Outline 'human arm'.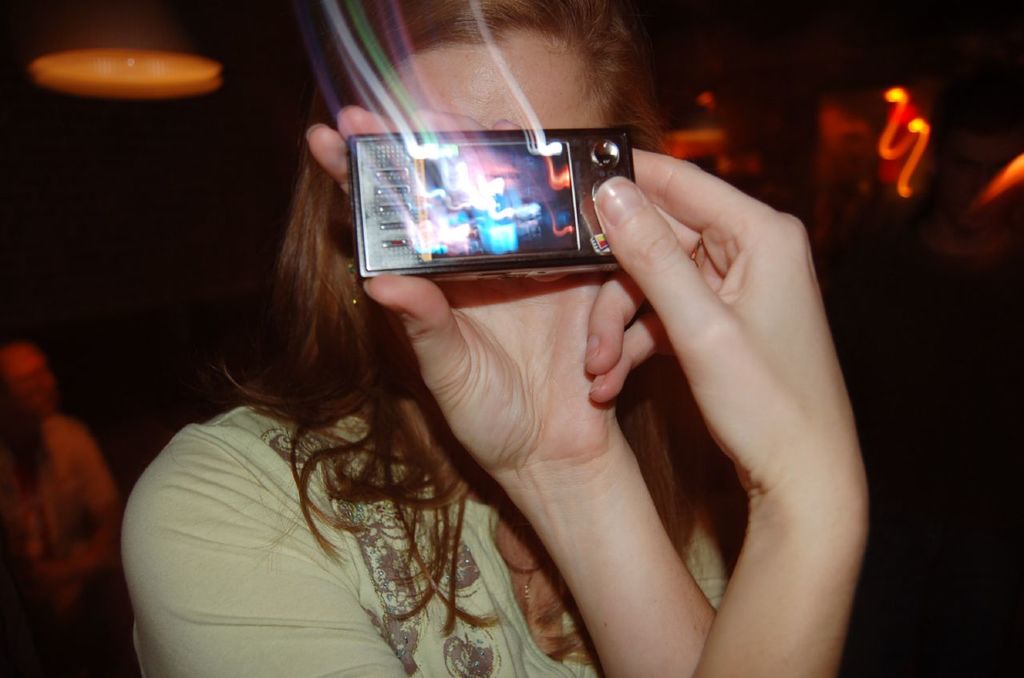
Outline: l=305, t=97, r=709, b=677.
